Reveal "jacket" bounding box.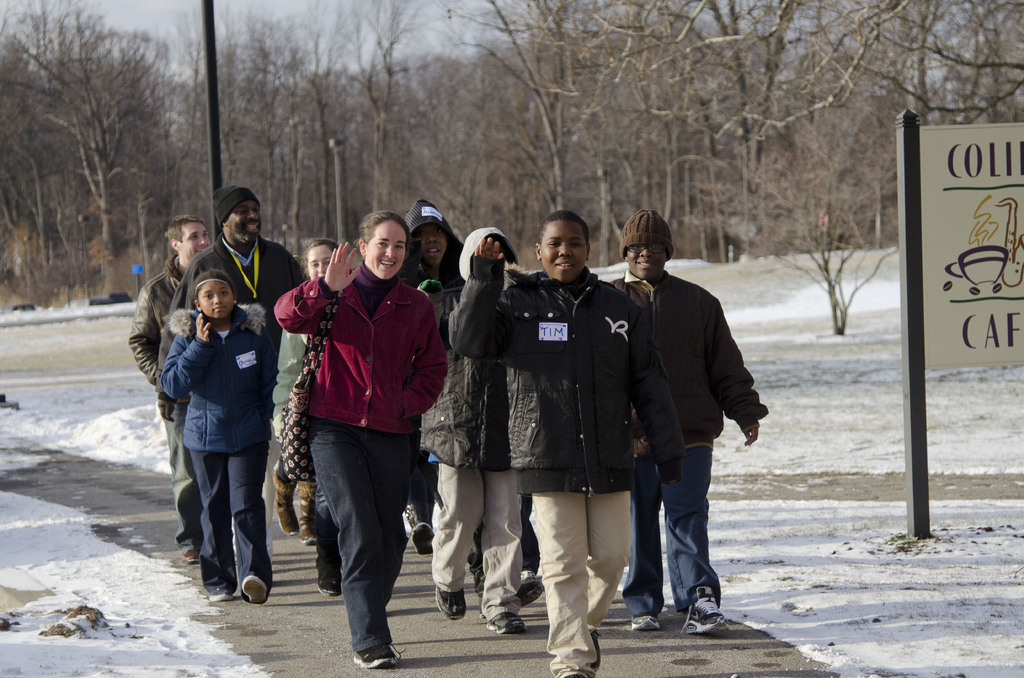
Revealed: (left=155, top=307, right=274, bottom=459).
